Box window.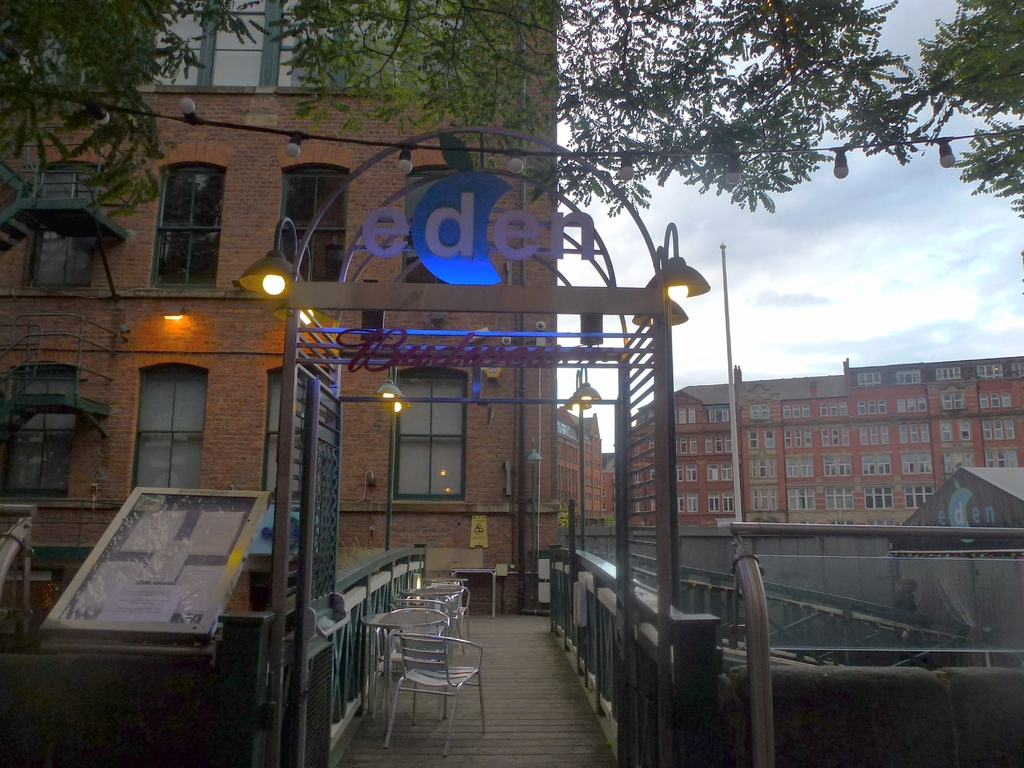
(x1=767, y1=430, x2=774, y2=449).
